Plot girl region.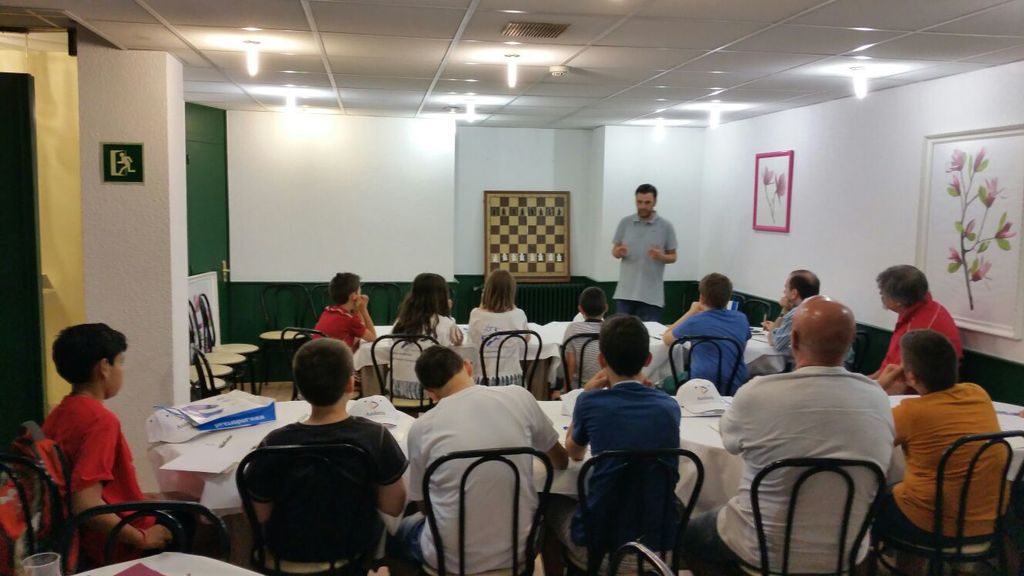
Plotted at x1=392 y1=273 x2=461 y2=394.
